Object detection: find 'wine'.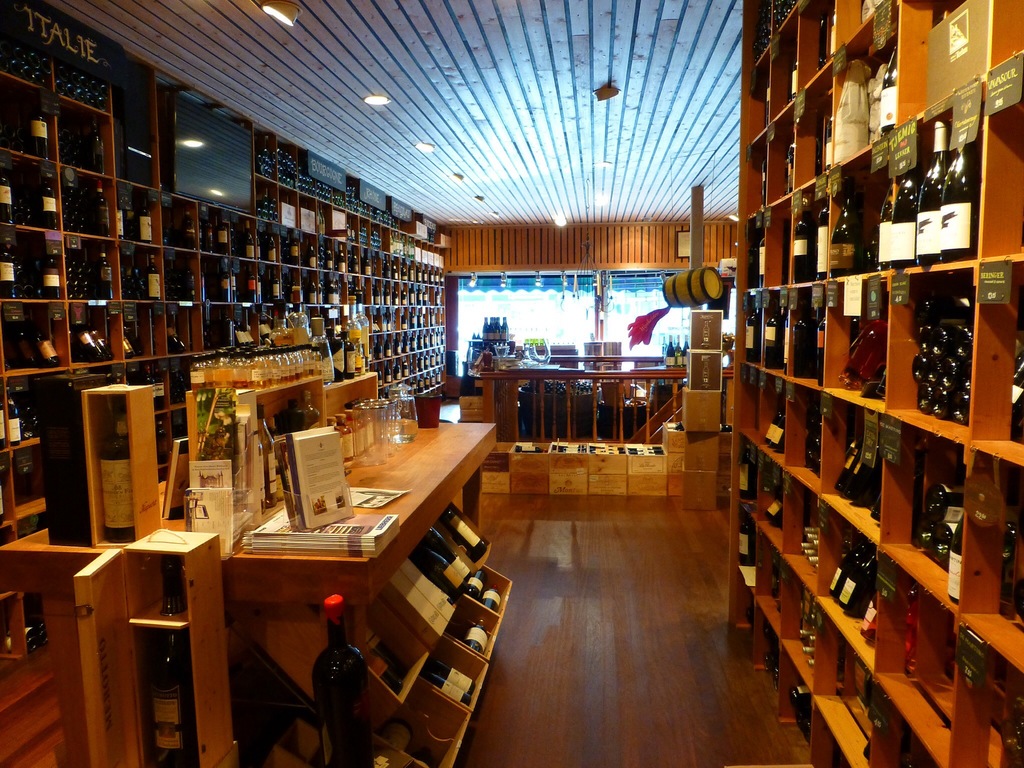
(left=428, top=657, right=474, bottom=694).
